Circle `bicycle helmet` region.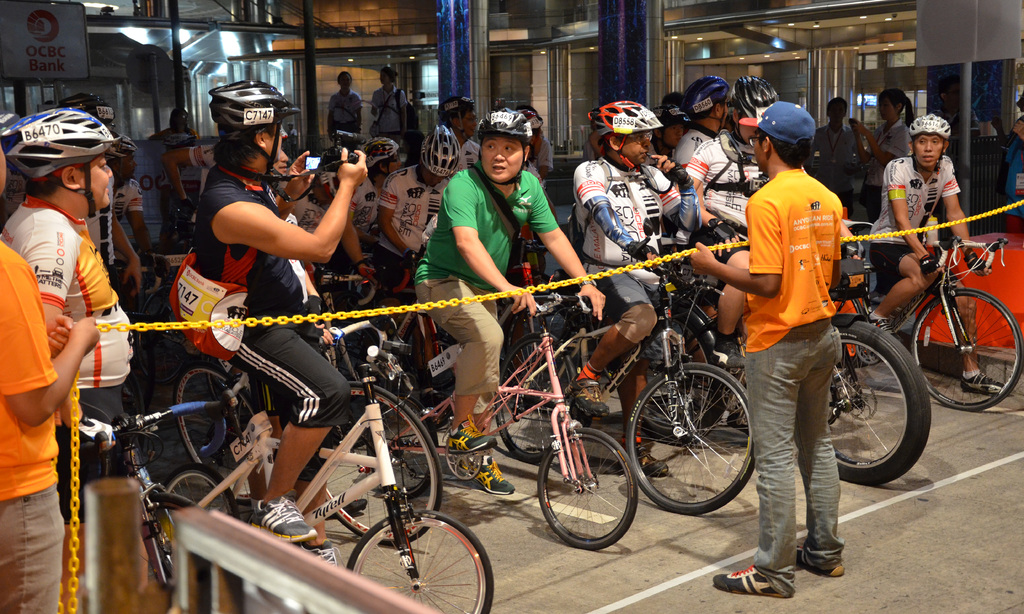
Region: (x1=4, y1=111, x2=113, y2=181).
